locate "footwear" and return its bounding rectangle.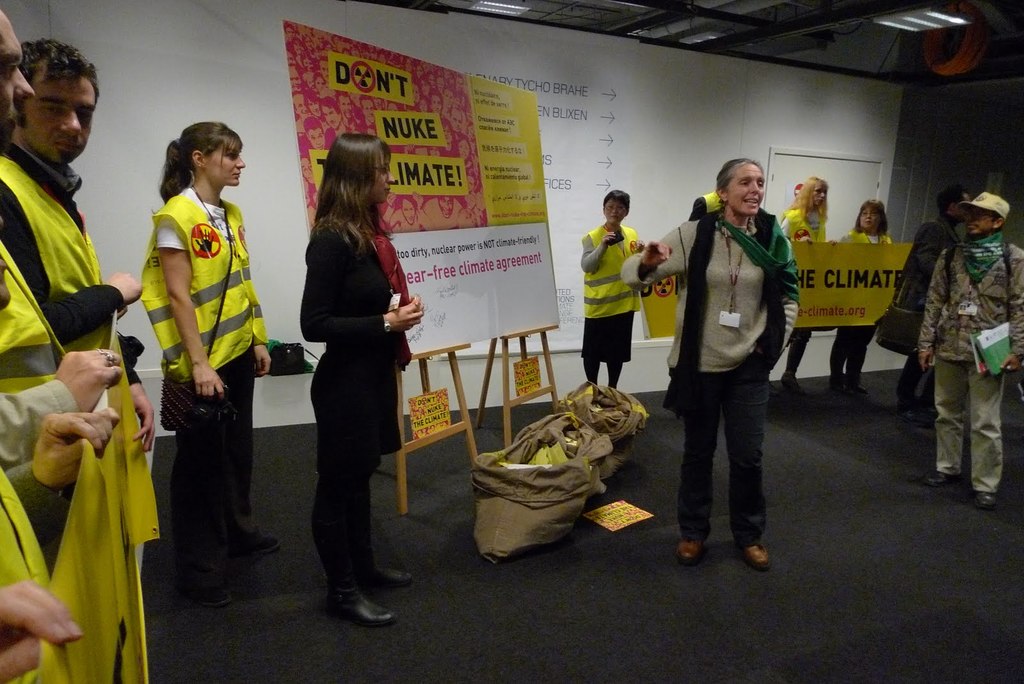
776/373/815/405.
